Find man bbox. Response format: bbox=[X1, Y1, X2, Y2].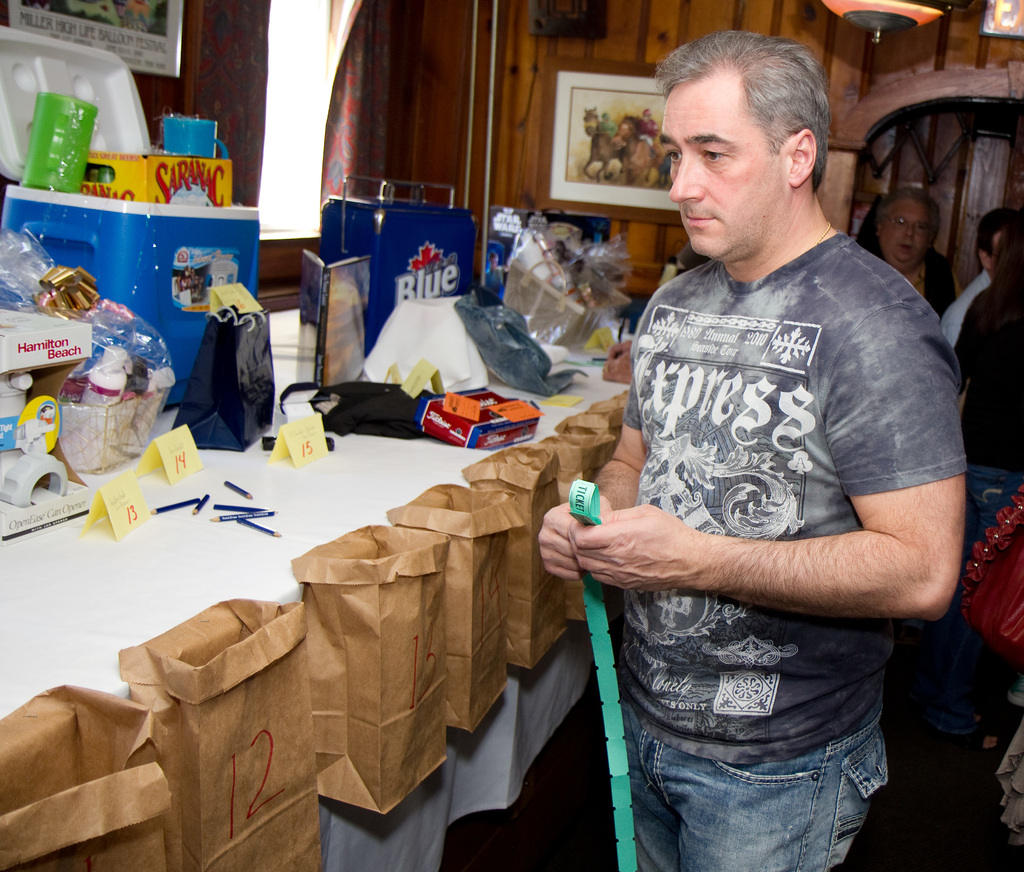
bbox=[867, 186, 960, 313].
